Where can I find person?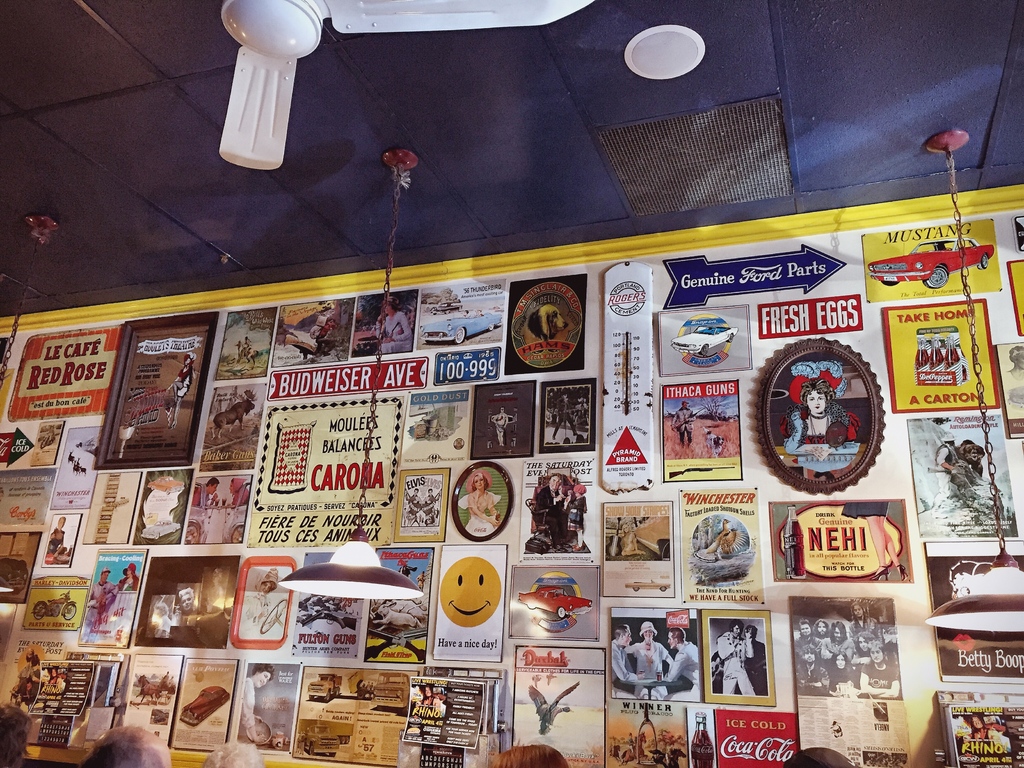
You can find it at Rect(717, 621, 755, 695).
